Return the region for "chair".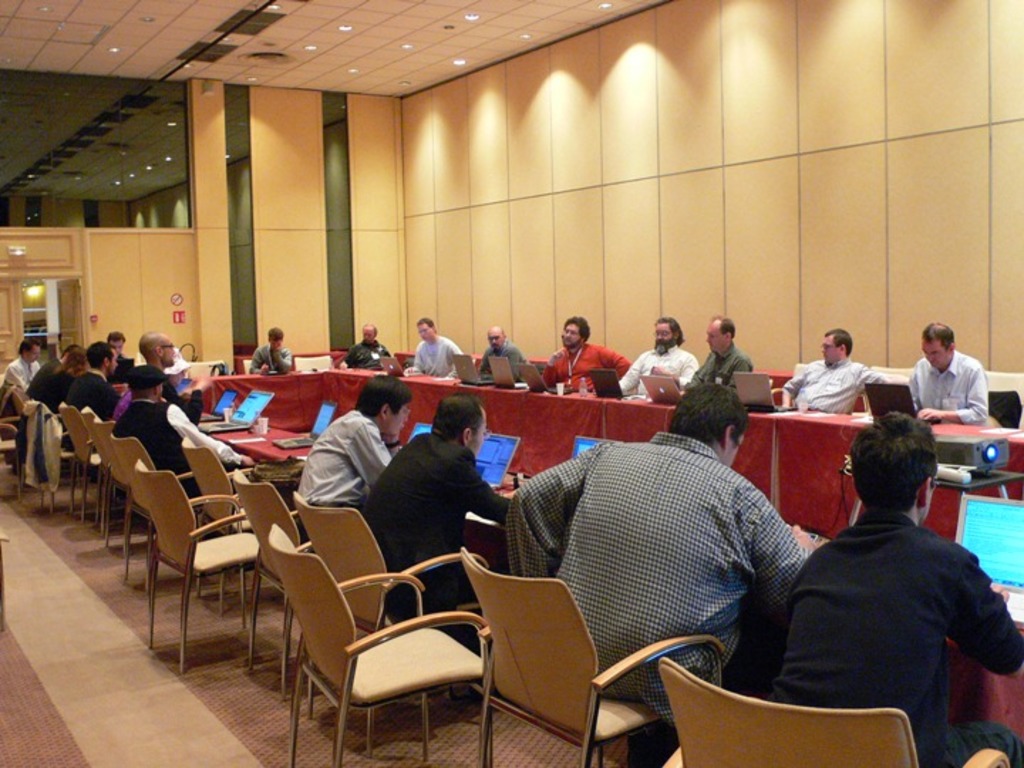
region(654, 651, 1011, 767).
